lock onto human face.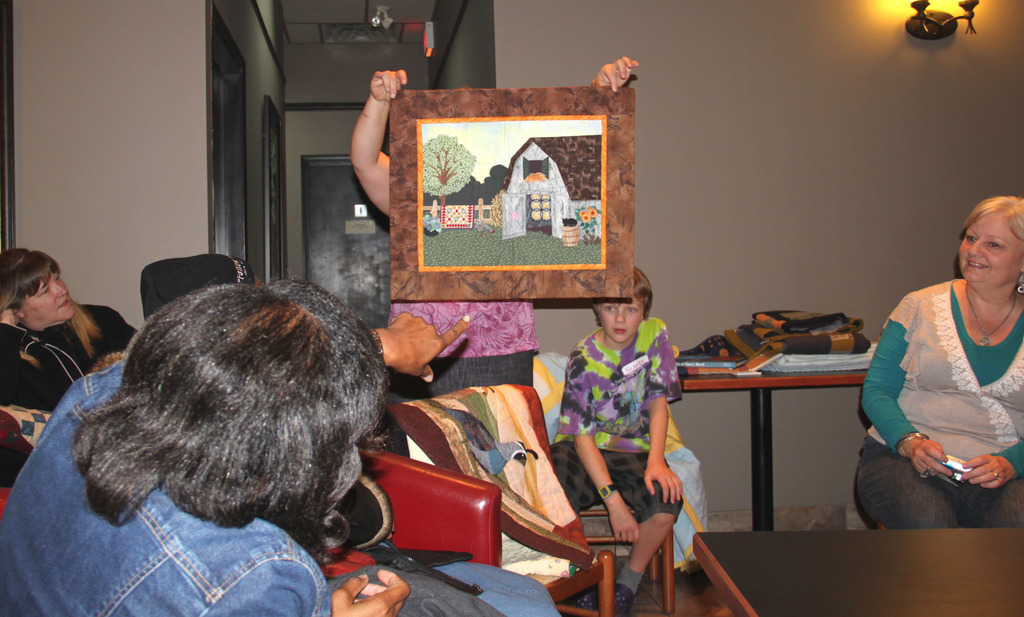
Locked: bbox=(22, 276, 75, 325).
